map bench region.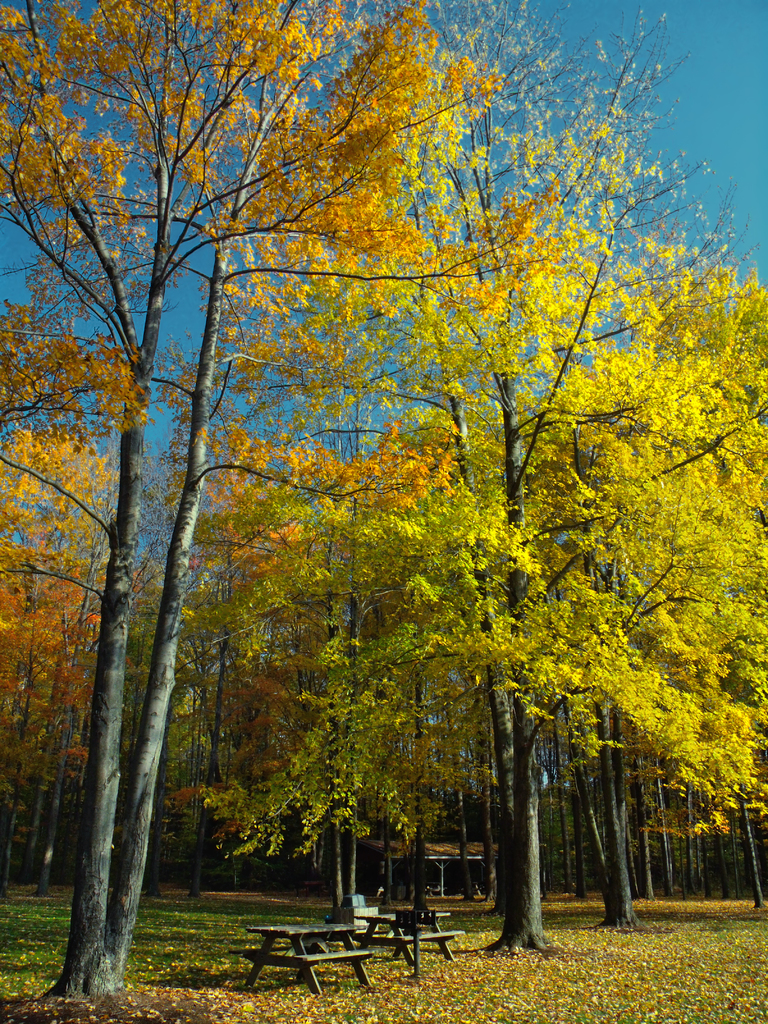
Mapped to 232 925 375 993.
